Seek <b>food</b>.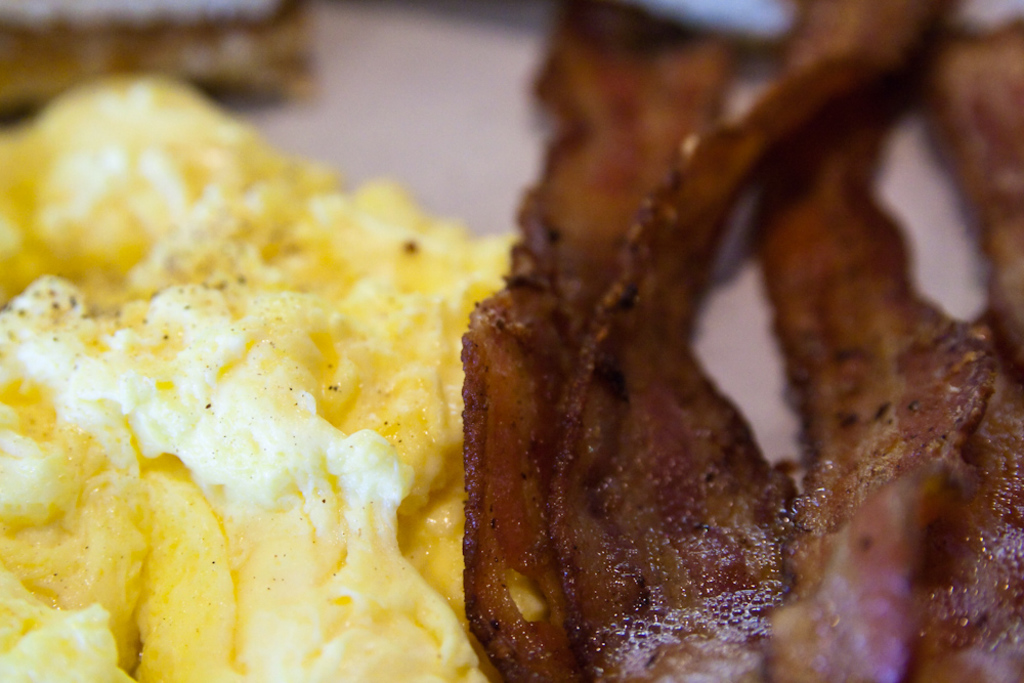
rect(38, 167, 547, 657).
